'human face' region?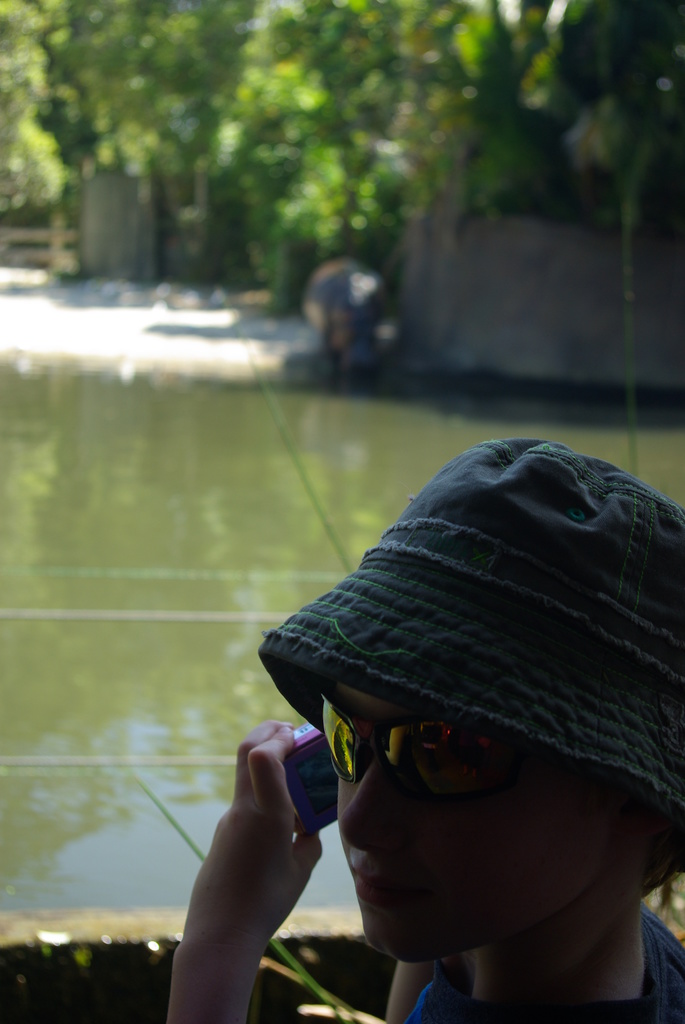
{"left": 322, "top": 684, "right": 634, "bottom": 962}
